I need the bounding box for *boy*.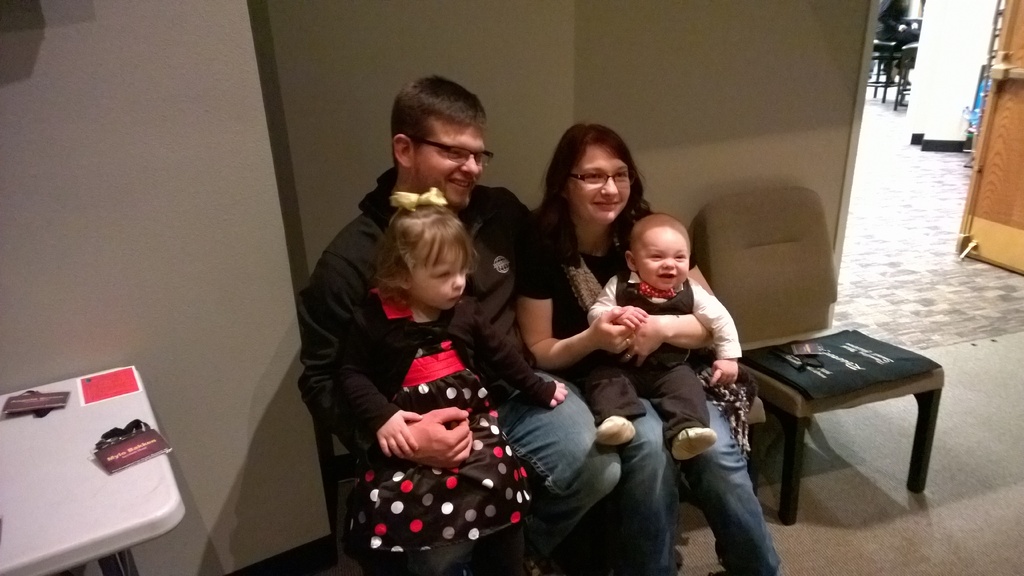
Here it is: 570/204/743/465.
